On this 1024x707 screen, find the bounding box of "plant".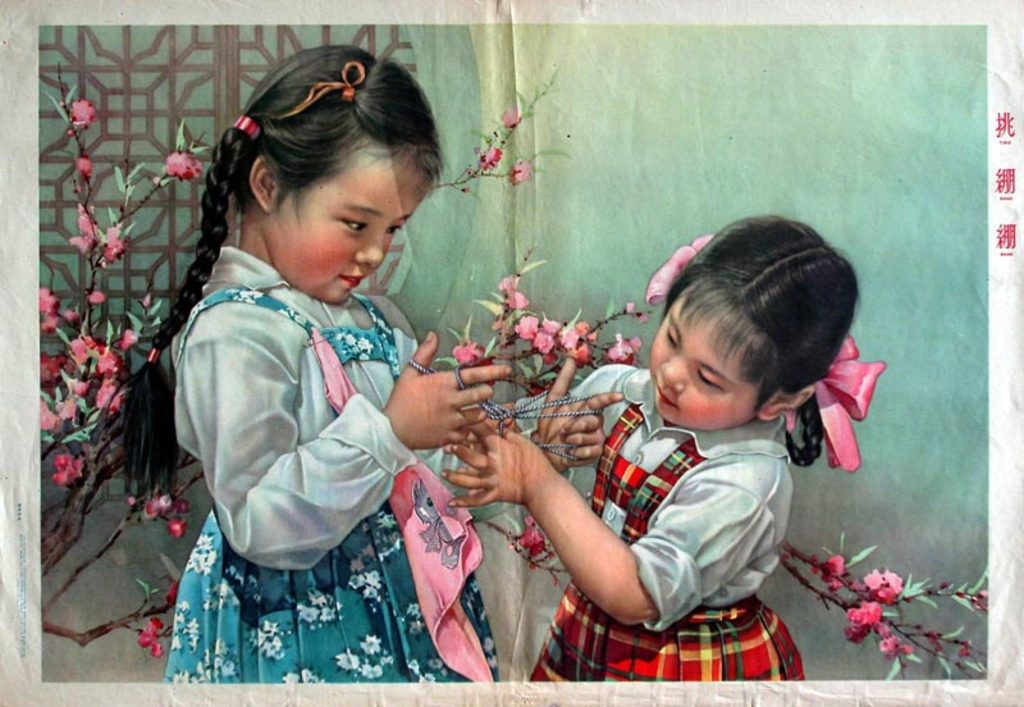
Bounding box: <bbox>787, 530, 1001, 683</bbox>.
